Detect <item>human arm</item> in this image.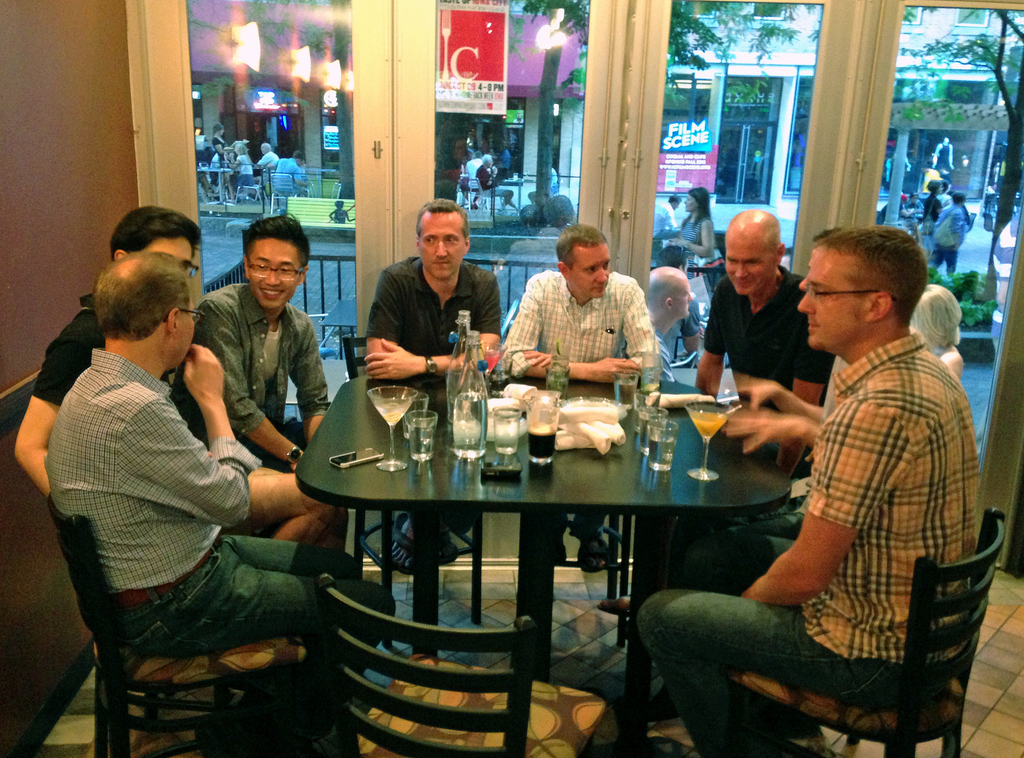
Detection: [691,291,728,405].
